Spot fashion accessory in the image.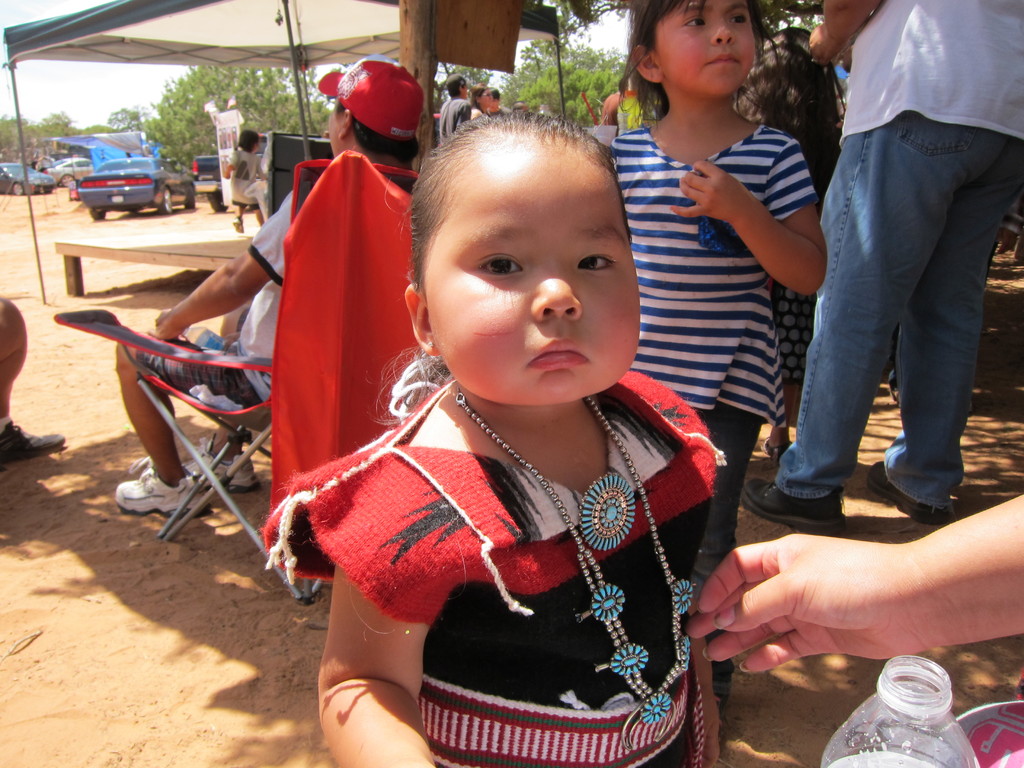
fashion accessory found at 230/218/243/234.
